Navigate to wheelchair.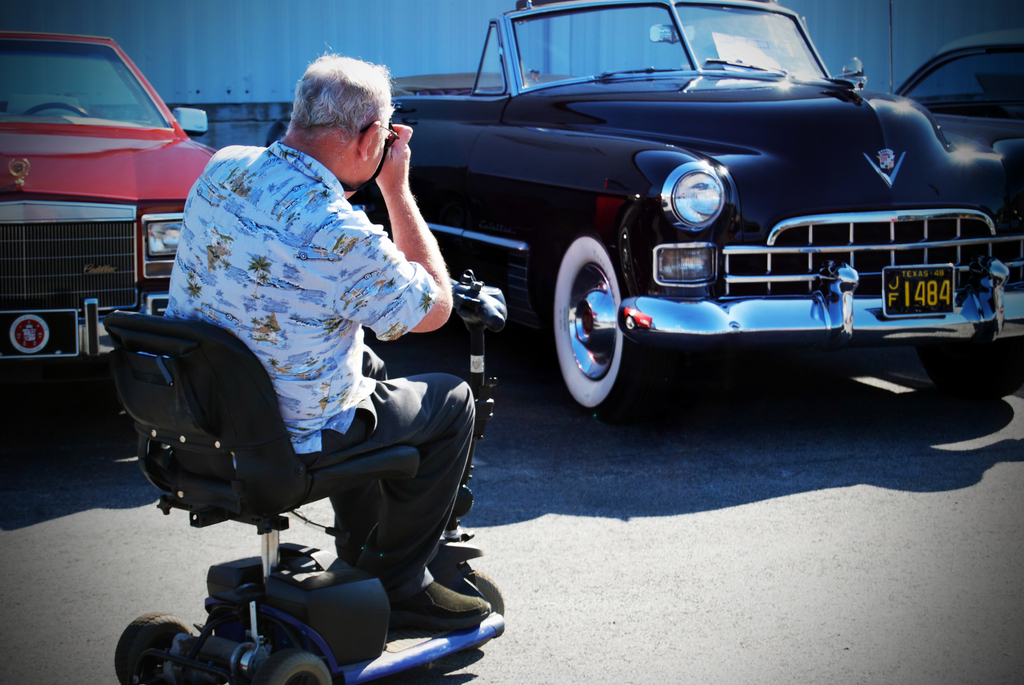
Navigation target: l=65, t=239, r=525, b=684.
